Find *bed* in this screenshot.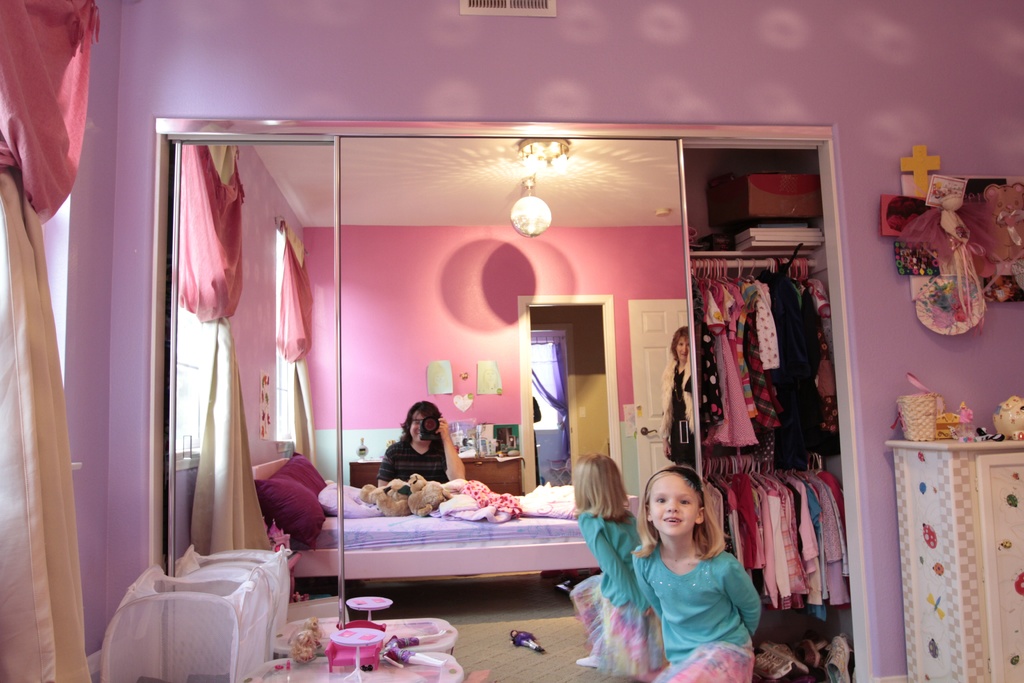
The bounding box for *bed* is [246, 450, 643, 579].
